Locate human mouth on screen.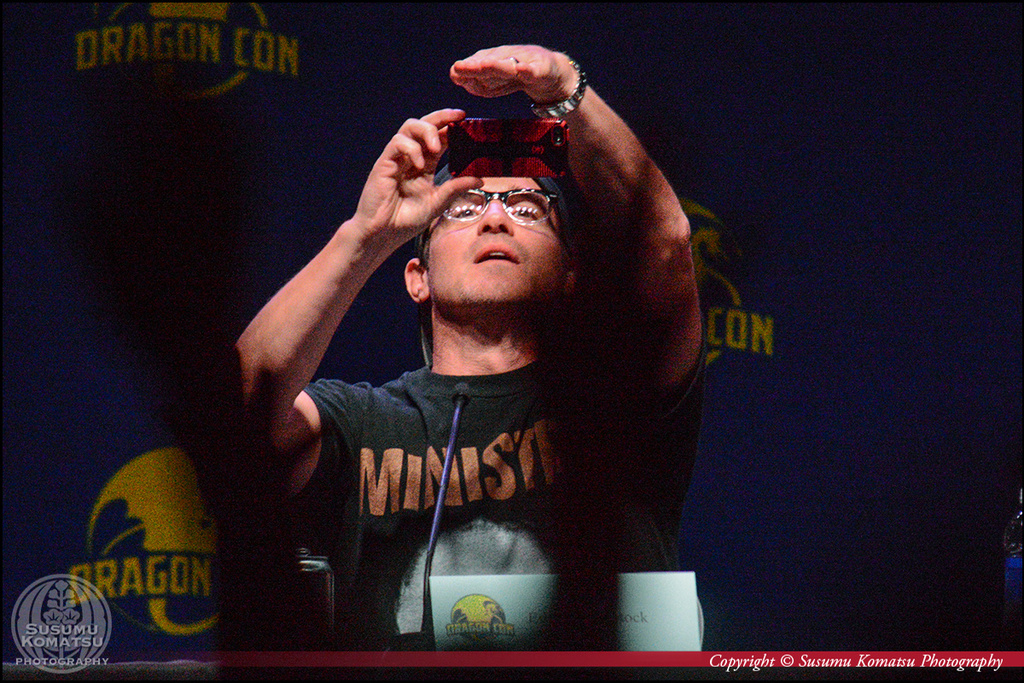
On screen at bbox=[470, 242, 521, 268].
